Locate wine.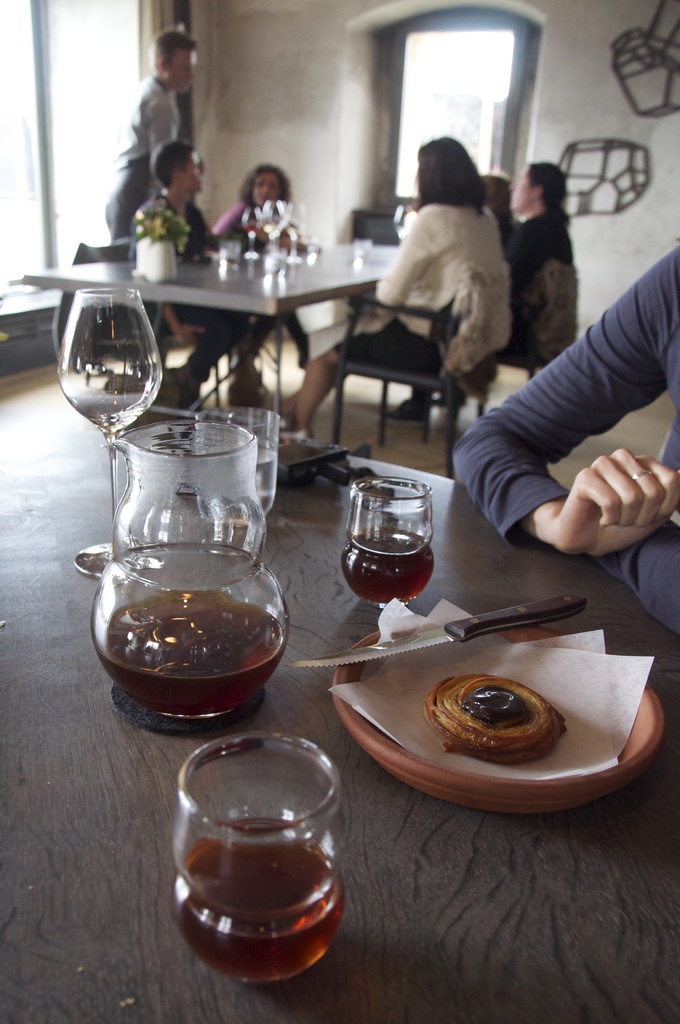
Bounding box: BBox(174, 817, 348, 984).
